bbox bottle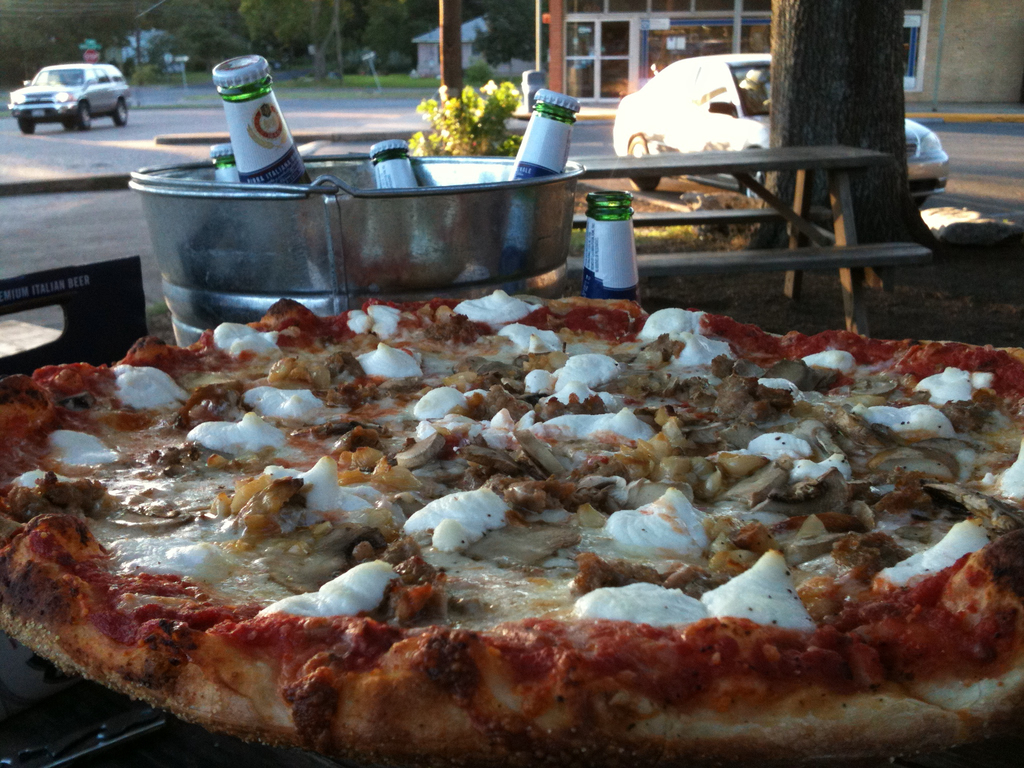
BBox(582, 184, 644, 313)
